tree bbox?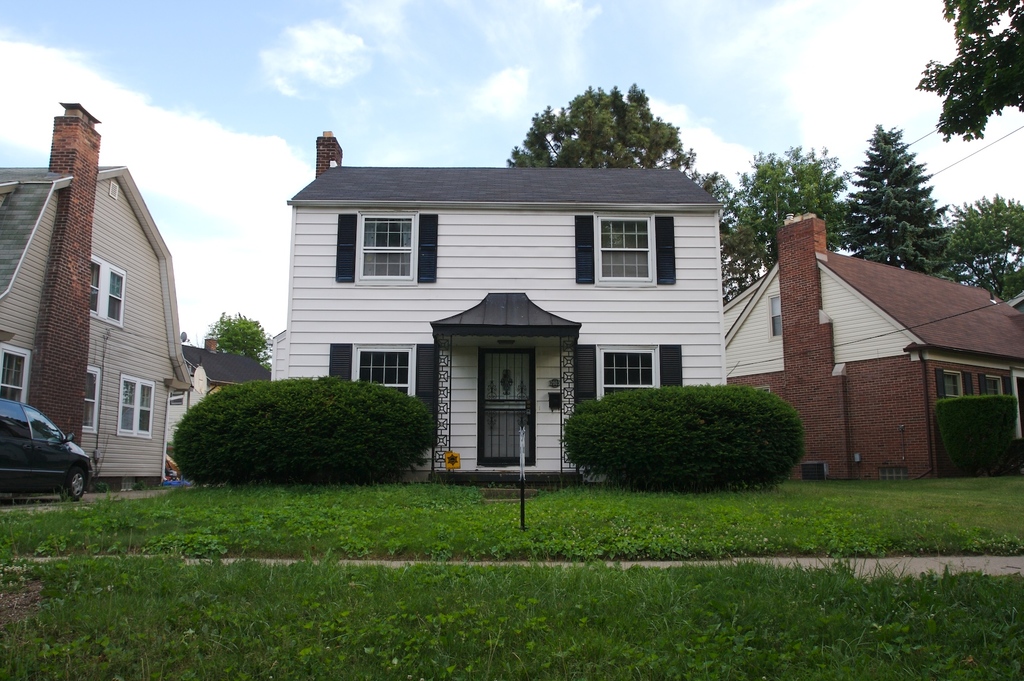
x1=552 y1=380 x2=794 y2=494
